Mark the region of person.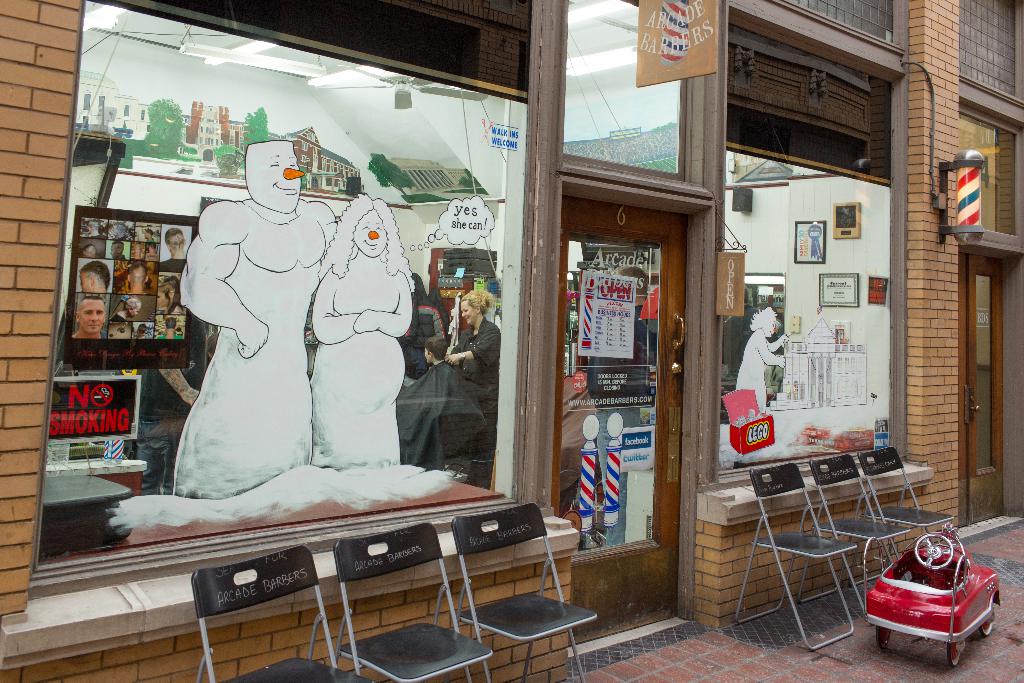
Region: select_region(589, 267, 663, 546).
